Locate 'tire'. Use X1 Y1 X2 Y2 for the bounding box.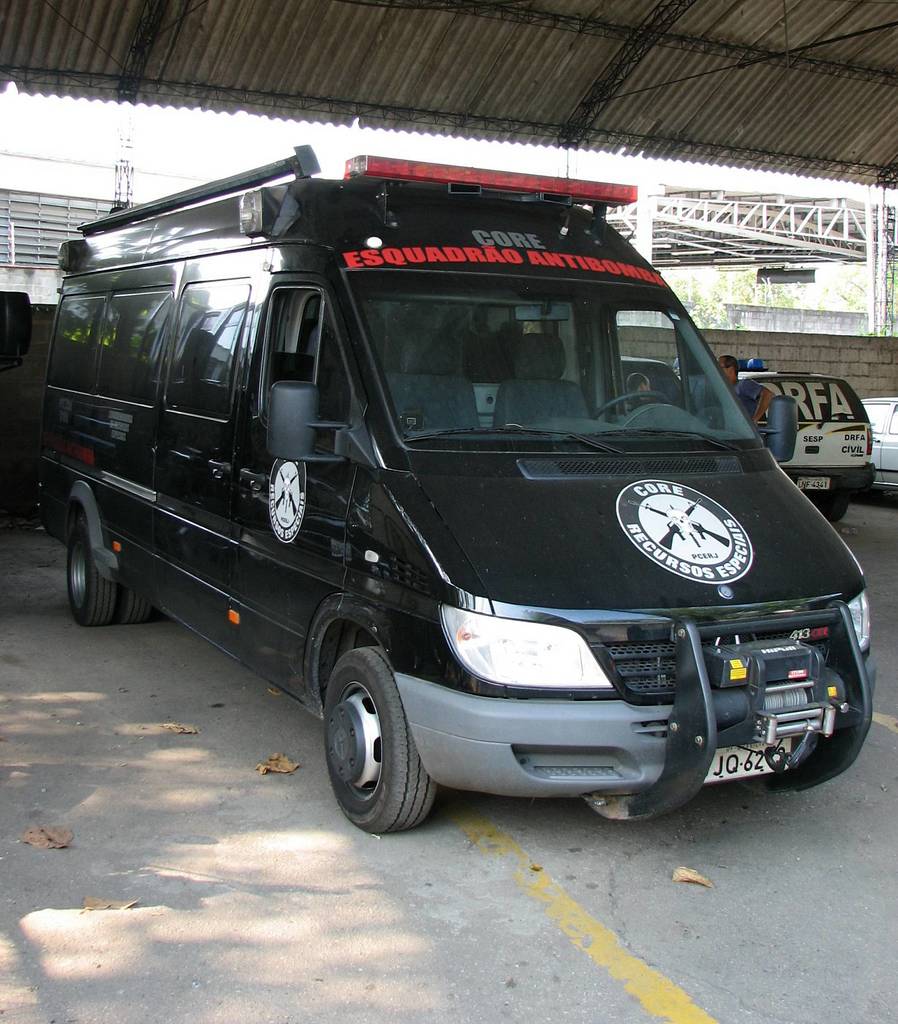
325 641 442 839.
